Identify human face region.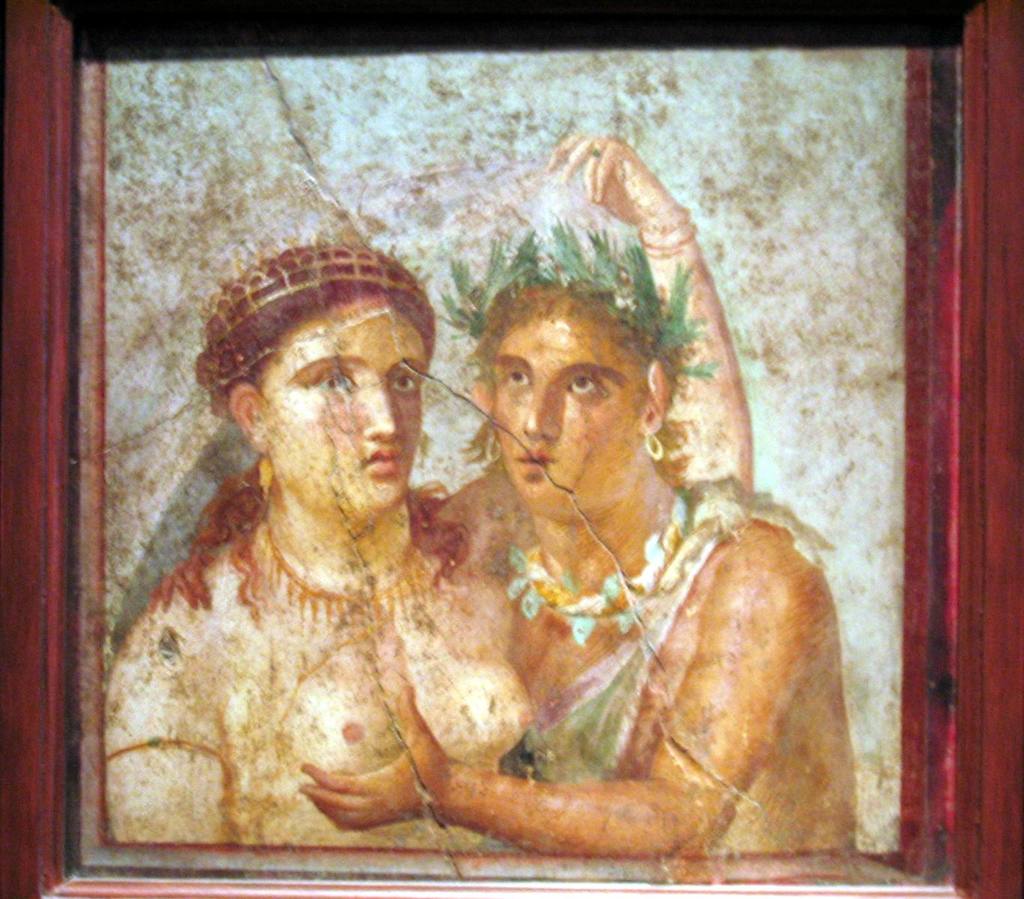
Region: {"x1": 257, "y1": 290, "x2": 425, "y2": 517}.
